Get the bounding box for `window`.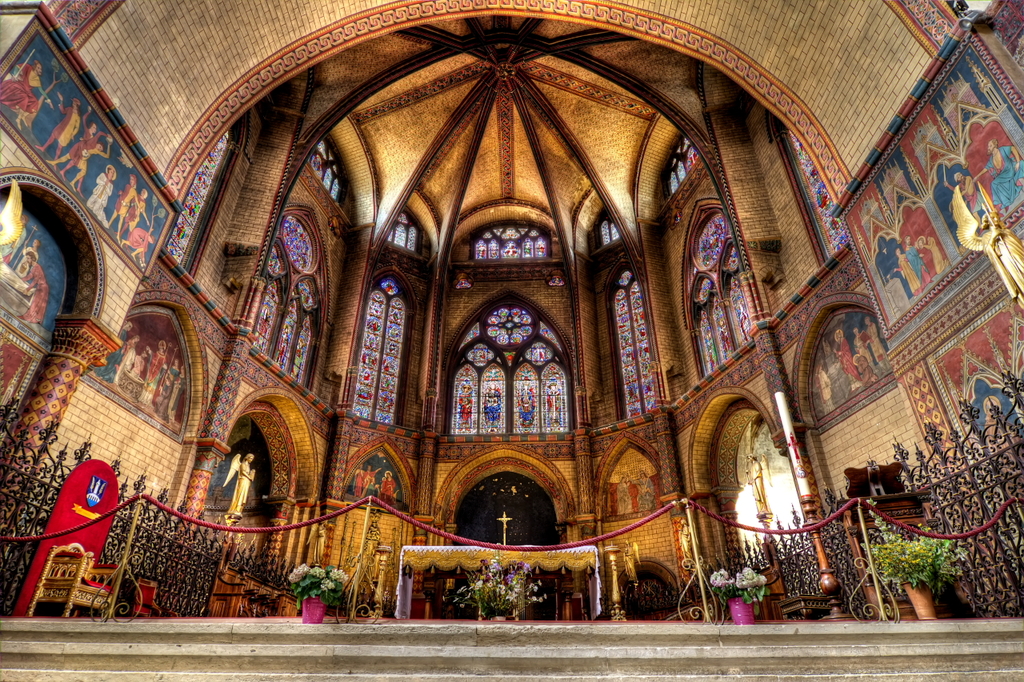
589 210 619 257.
